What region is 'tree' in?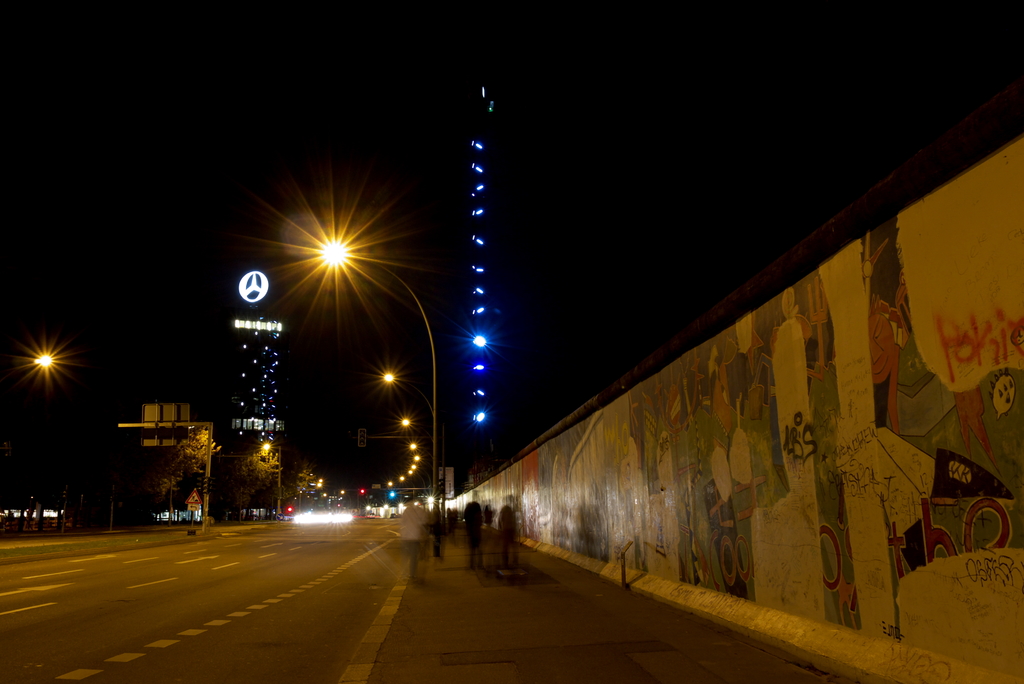
[left=296, top=463, right=314, bottom=514].
